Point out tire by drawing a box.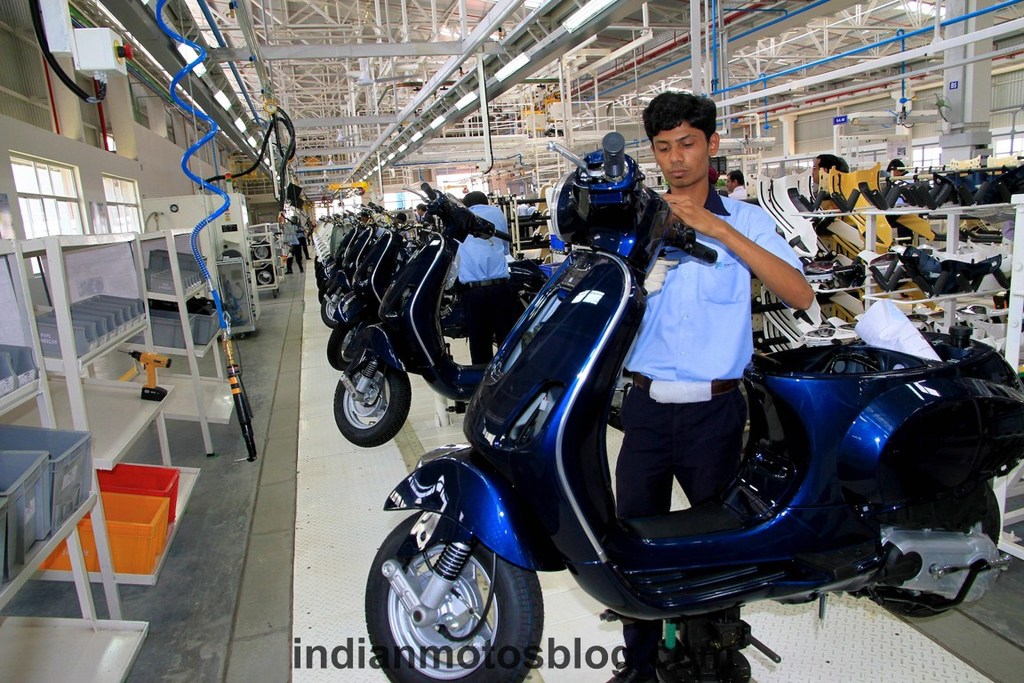
(331,333,410,453).
